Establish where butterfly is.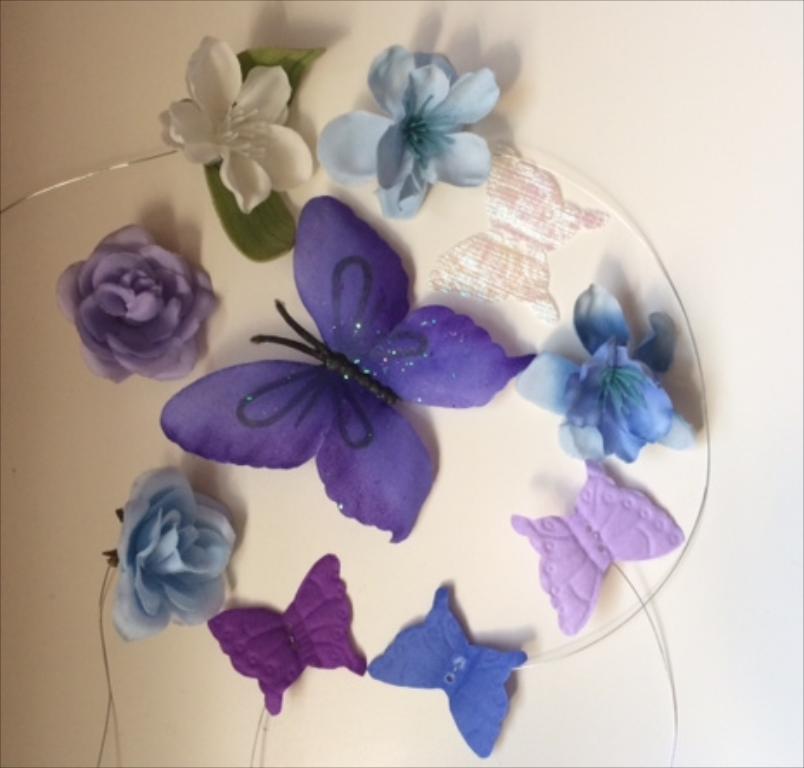
Established at box=[206, 550, 370, 723].
